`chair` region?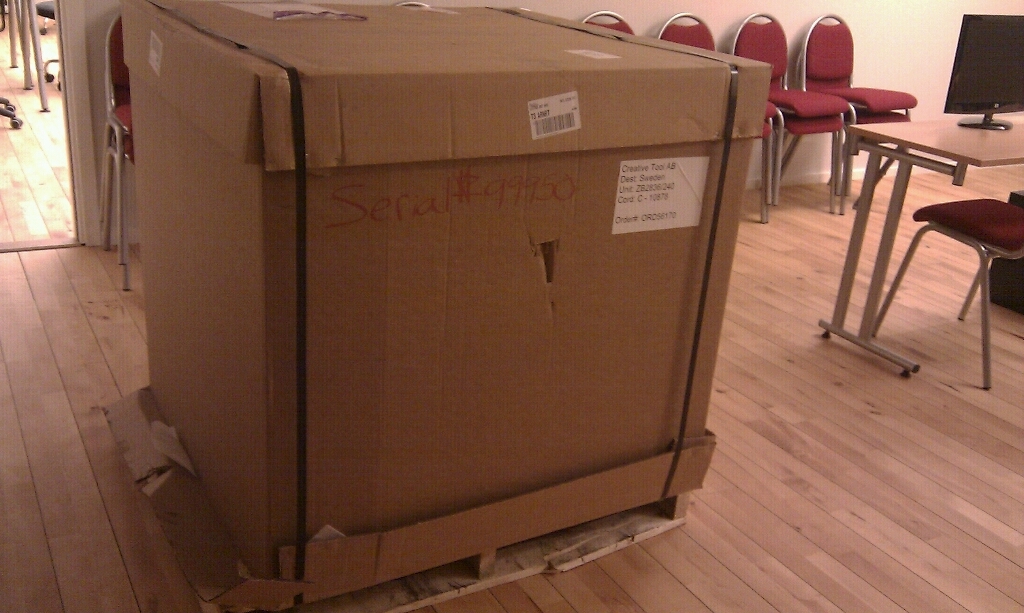
l=870, t=198, r=1023, b=388
